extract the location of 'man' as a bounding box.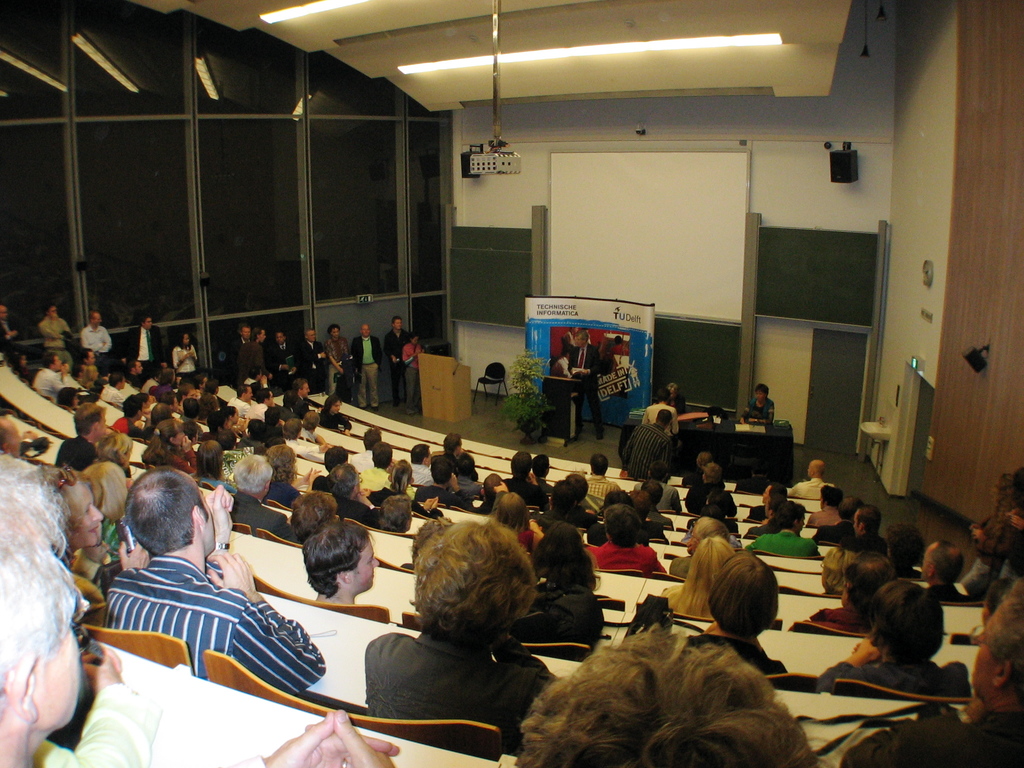
x1=787 y1=456 x2=837 y2=497.
